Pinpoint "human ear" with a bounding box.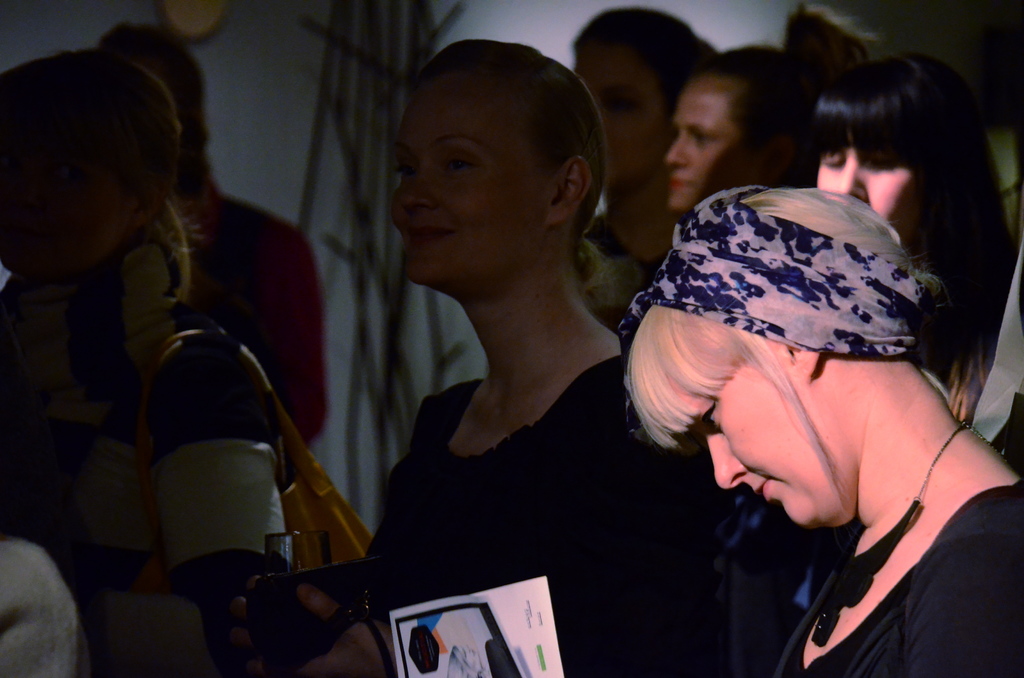
{"x1": 547, "y1": 156, "x2": 594, "y2": 224}.
